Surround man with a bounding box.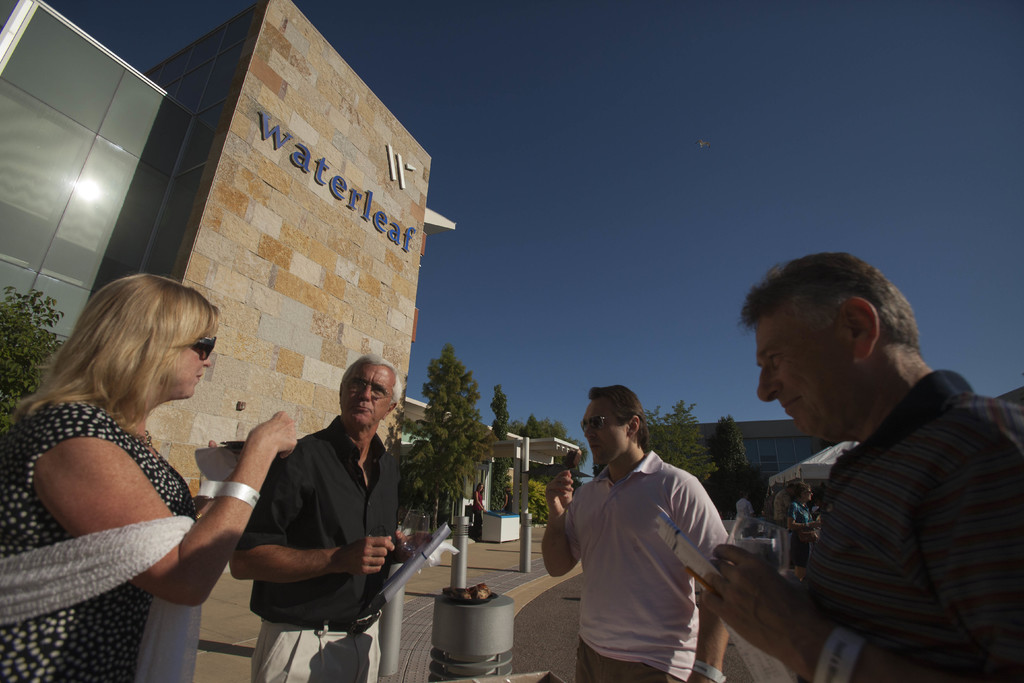
BBox(221, 352, 419, 682).
